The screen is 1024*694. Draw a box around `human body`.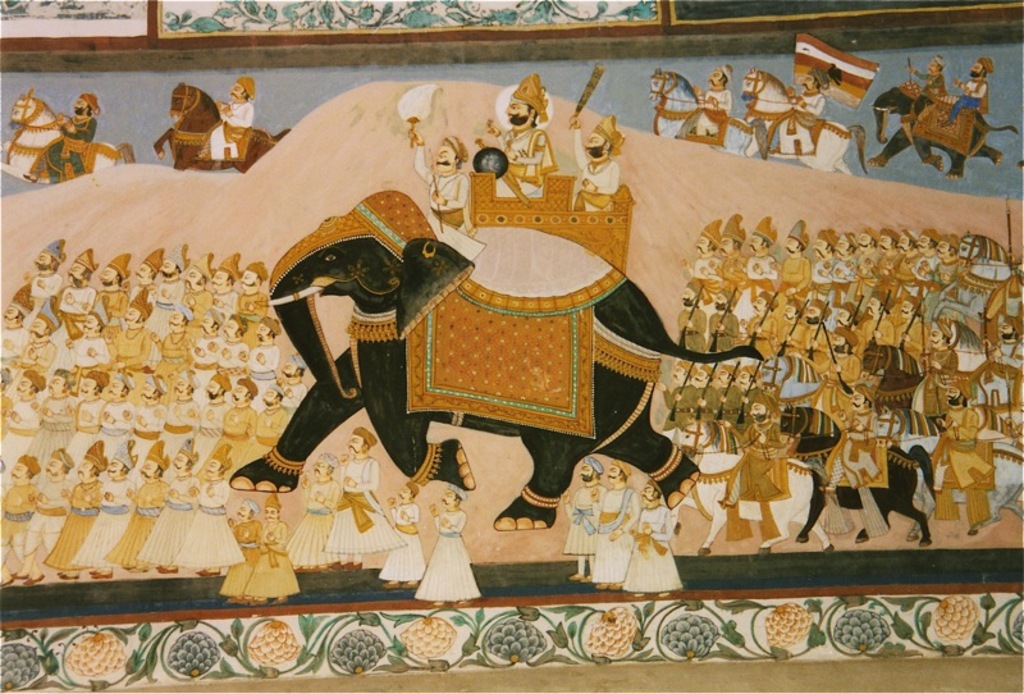
pyautogui.locateOnScreen(44, 443, 115, 584).
